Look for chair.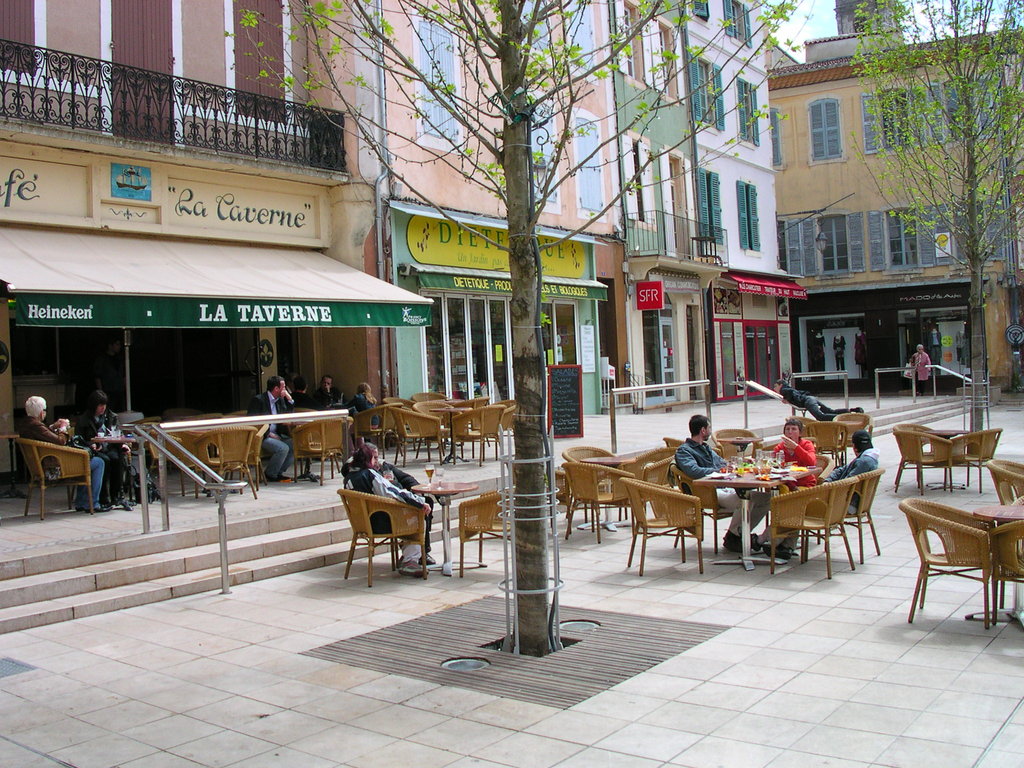
Found: left=834, top=413, right=871, bottom=456.
